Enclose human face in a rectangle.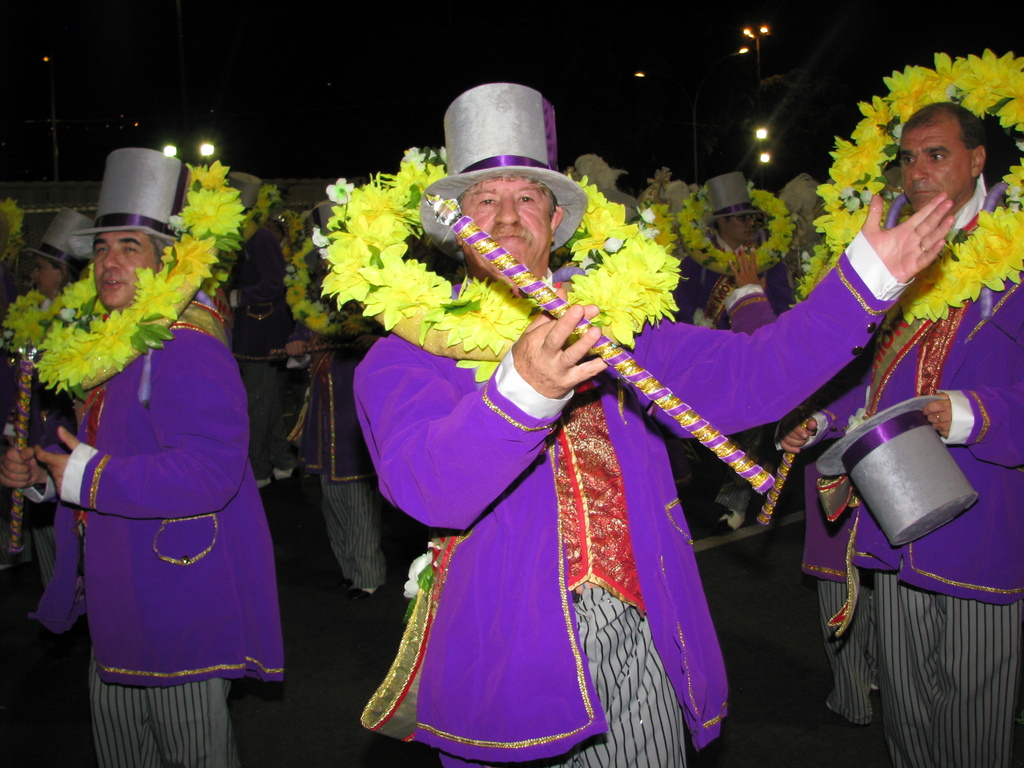
(459,177,546,264).
